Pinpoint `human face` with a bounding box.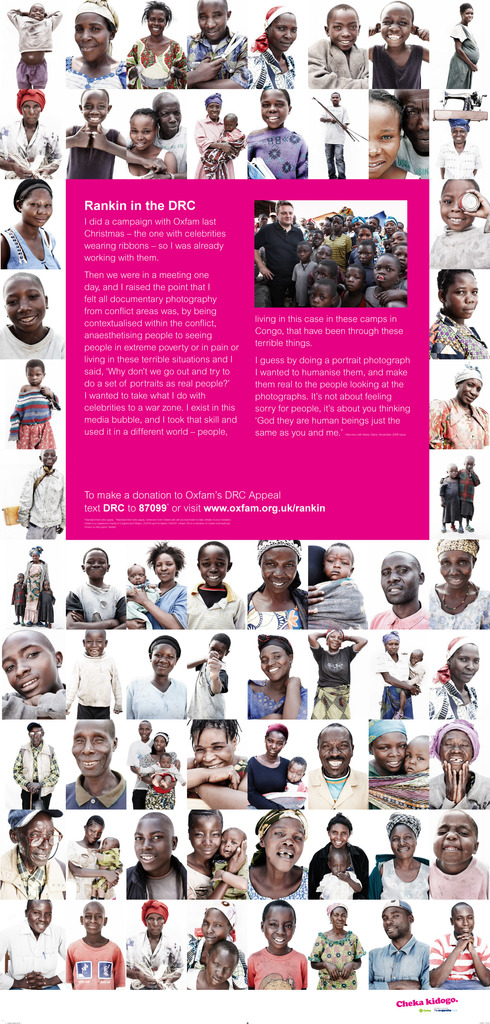
locate(367, 102, 398, 175).
